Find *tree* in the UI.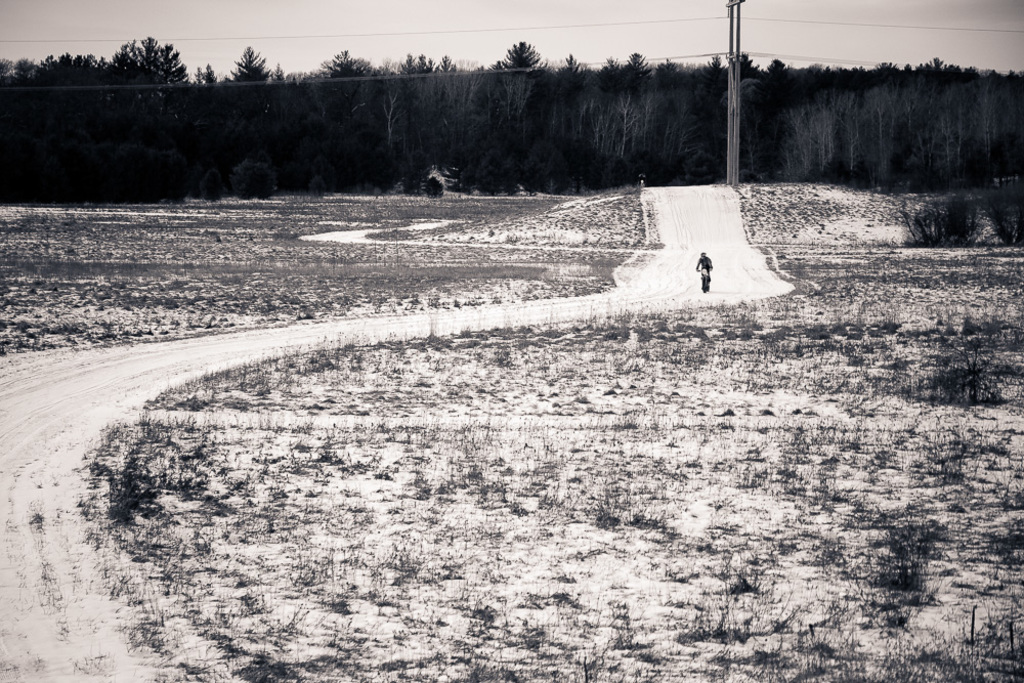
UI element at select_region(595, 45, 651, 185).
